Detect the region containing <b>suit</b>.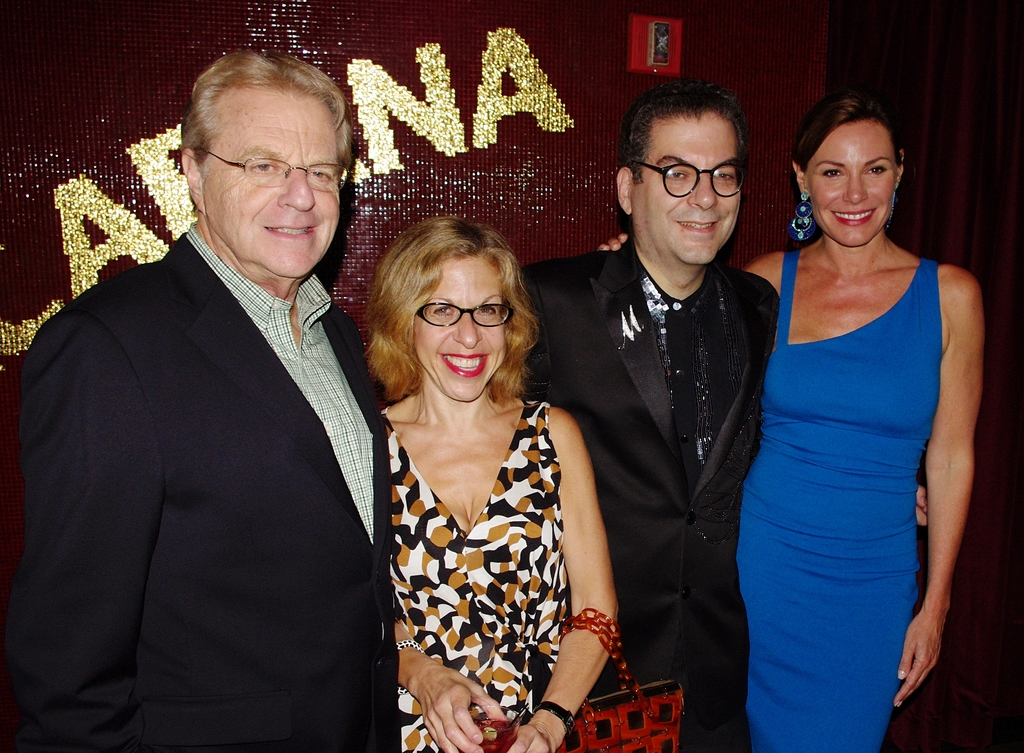
[513,238,781,752].
